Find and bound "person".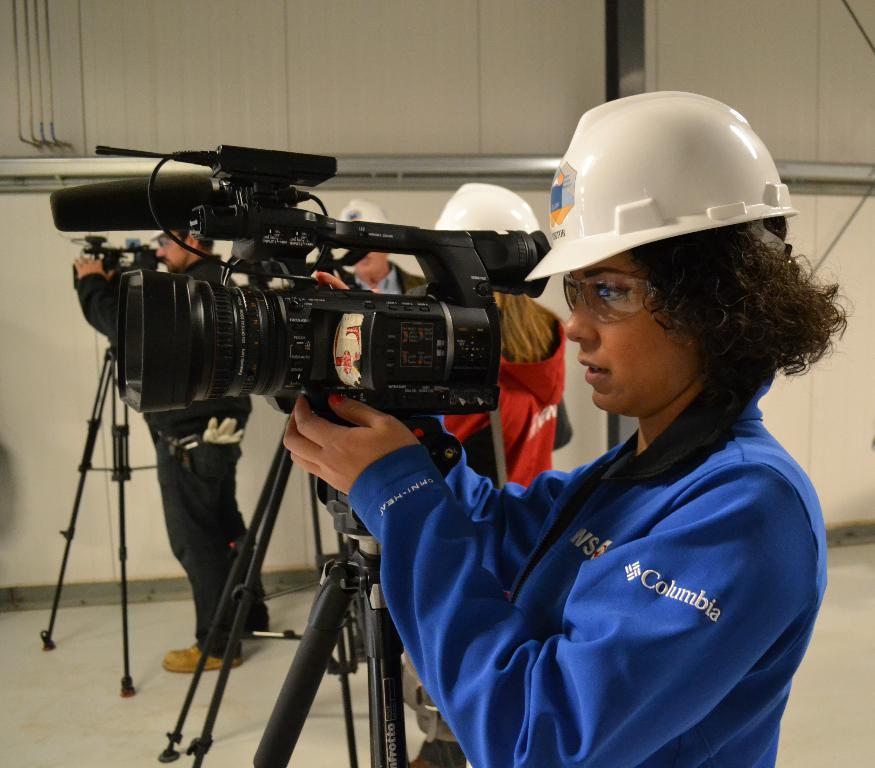
Bound: left=279, top=88, right=847, bottom=767.
